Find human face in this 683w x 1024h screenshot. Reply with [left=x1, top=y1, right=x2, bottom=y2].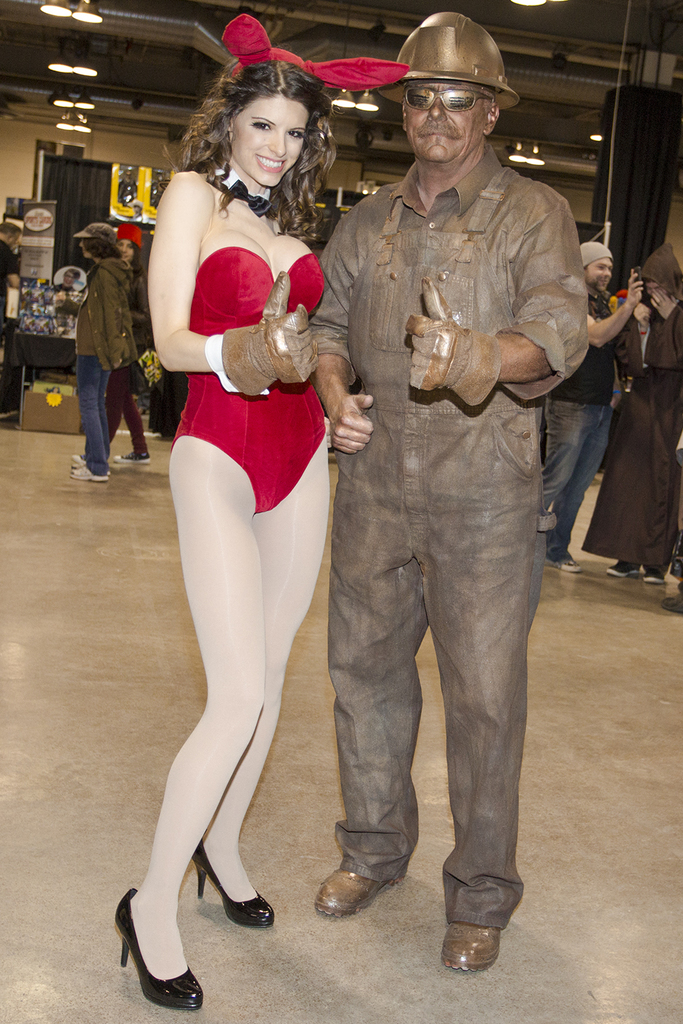
[left=115, top=241, right=134, bottom=261].
